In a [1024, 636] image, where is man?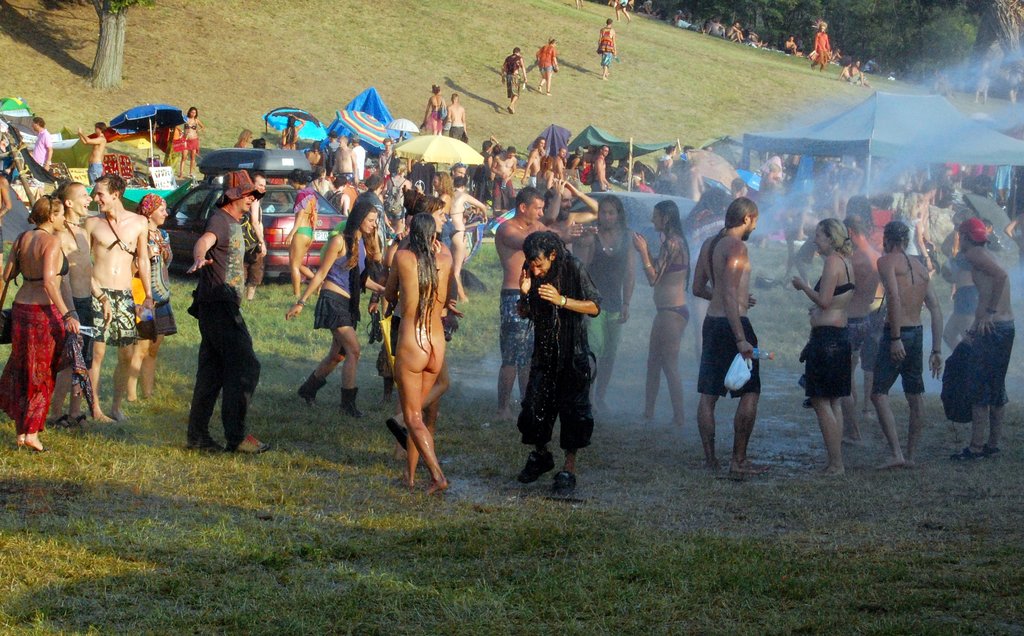
locate(600, 18, 625, 77).
